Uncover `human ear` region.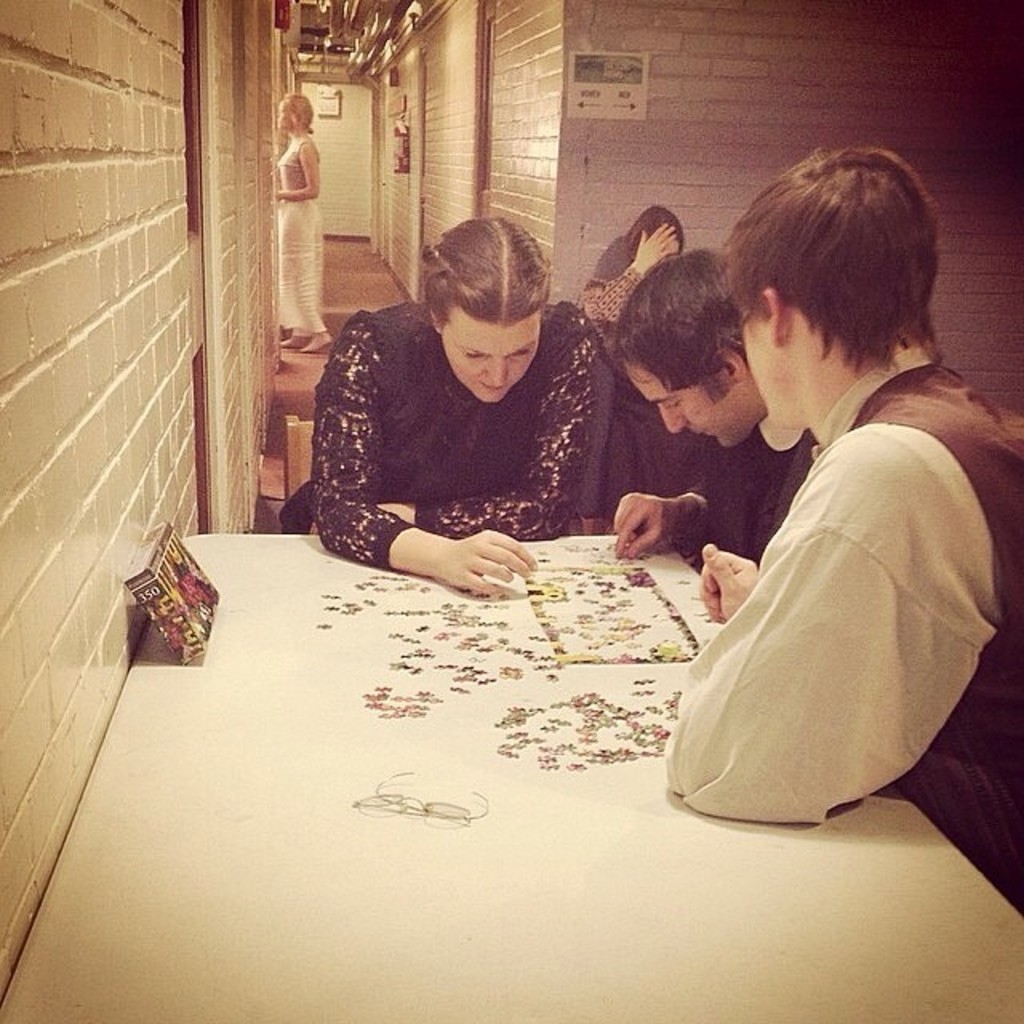
Uncovered: Rect(710, 349, 746, 378).
